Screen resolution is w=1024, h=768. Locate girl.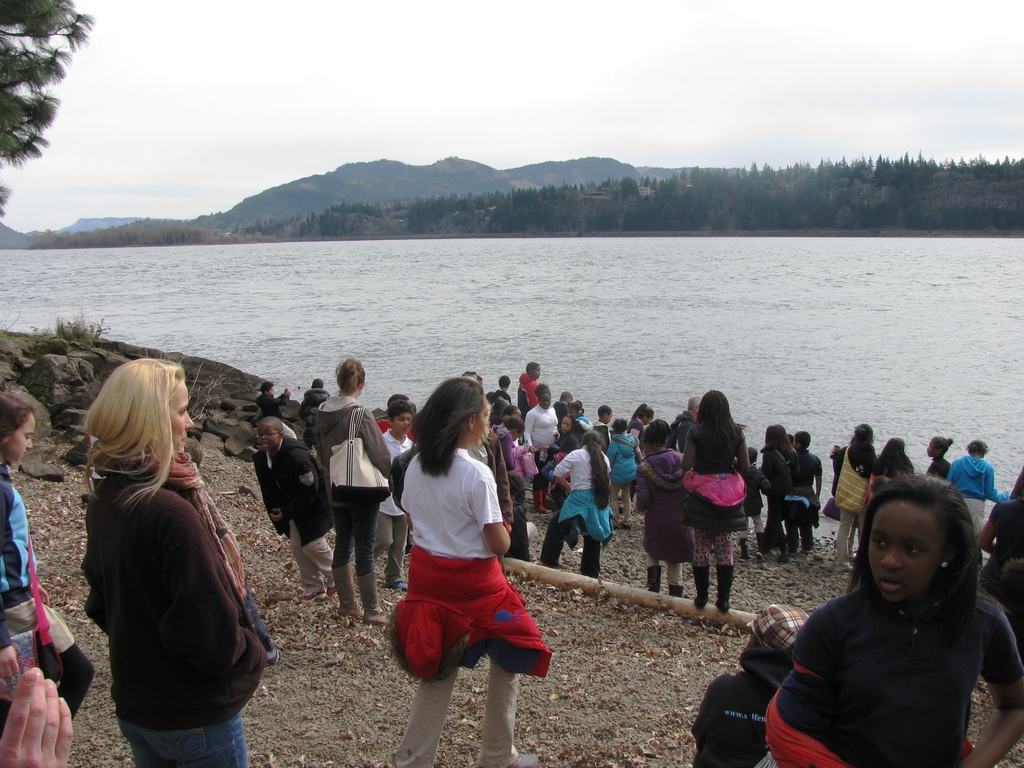
[left=827, top=418, right=877, bottom=569].
